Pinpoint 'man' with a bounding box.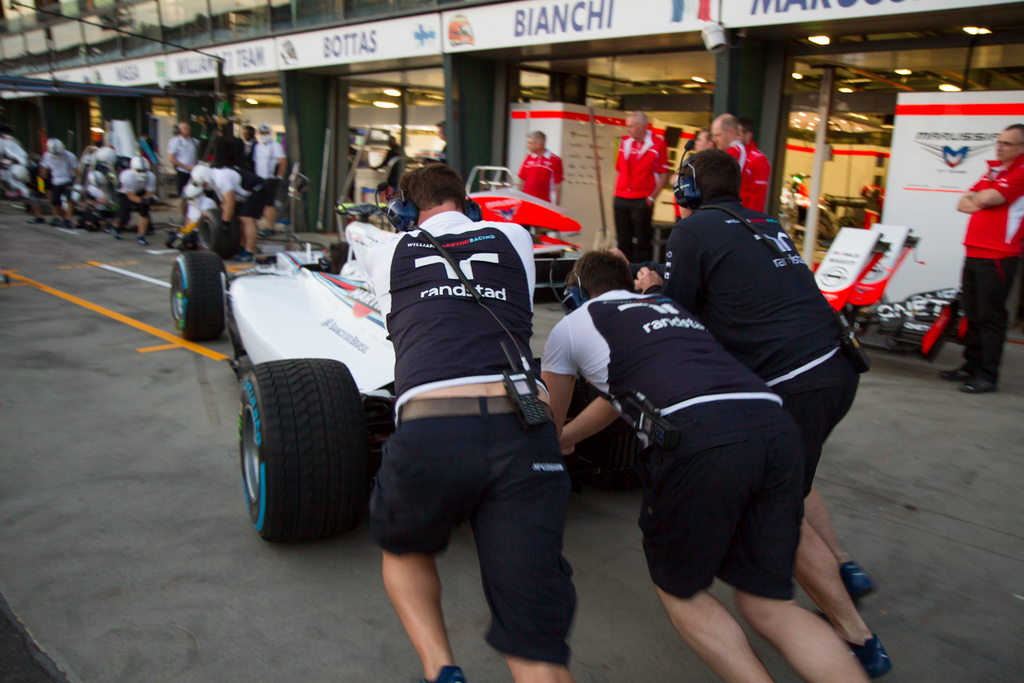
region(79, 166, 110, 228).
